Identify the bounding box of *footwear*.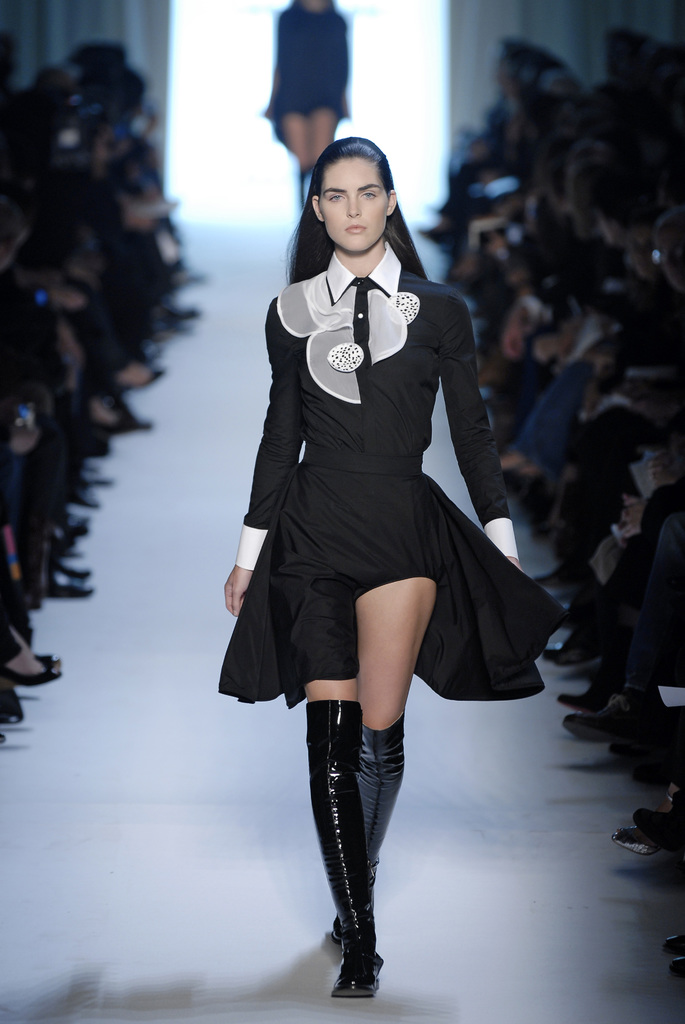
[306,700,384,999].
